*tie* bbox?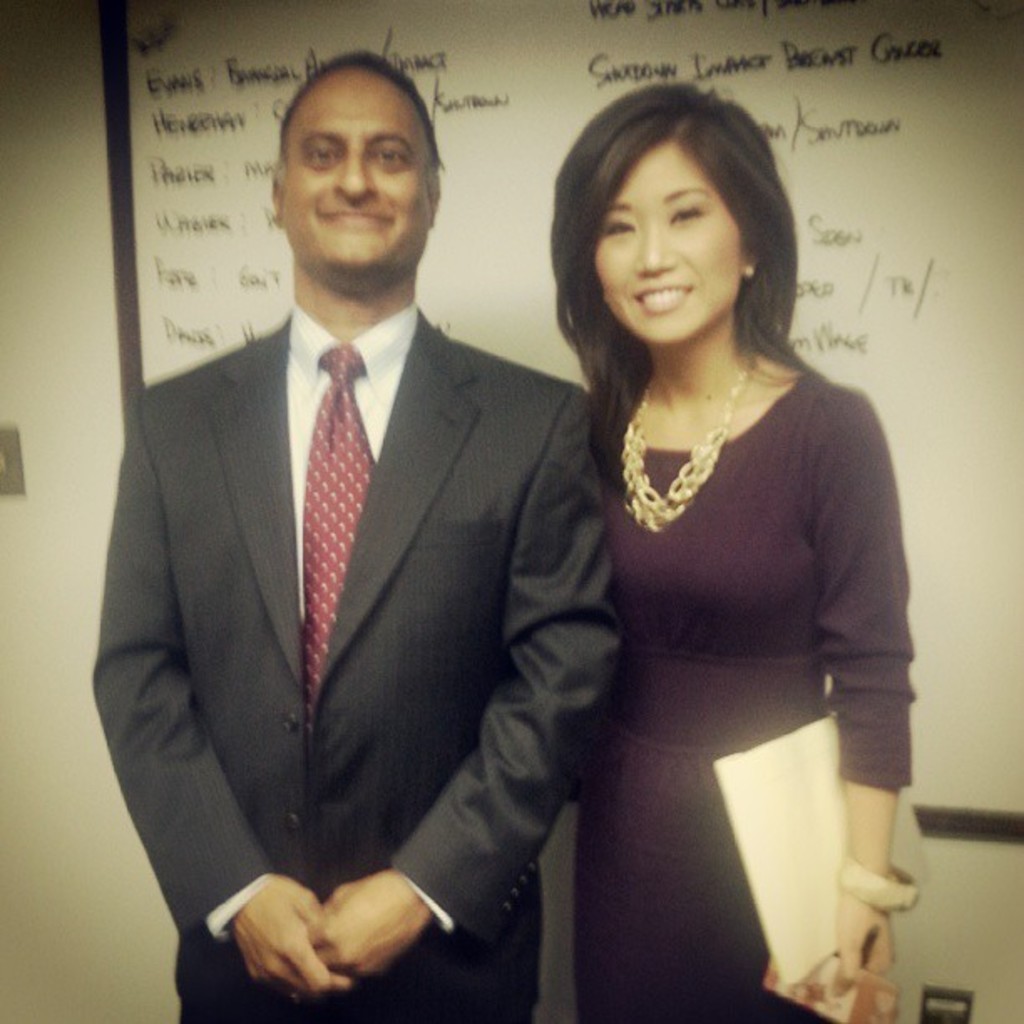
<bbox>294, 348, 378, 728</bbox>
